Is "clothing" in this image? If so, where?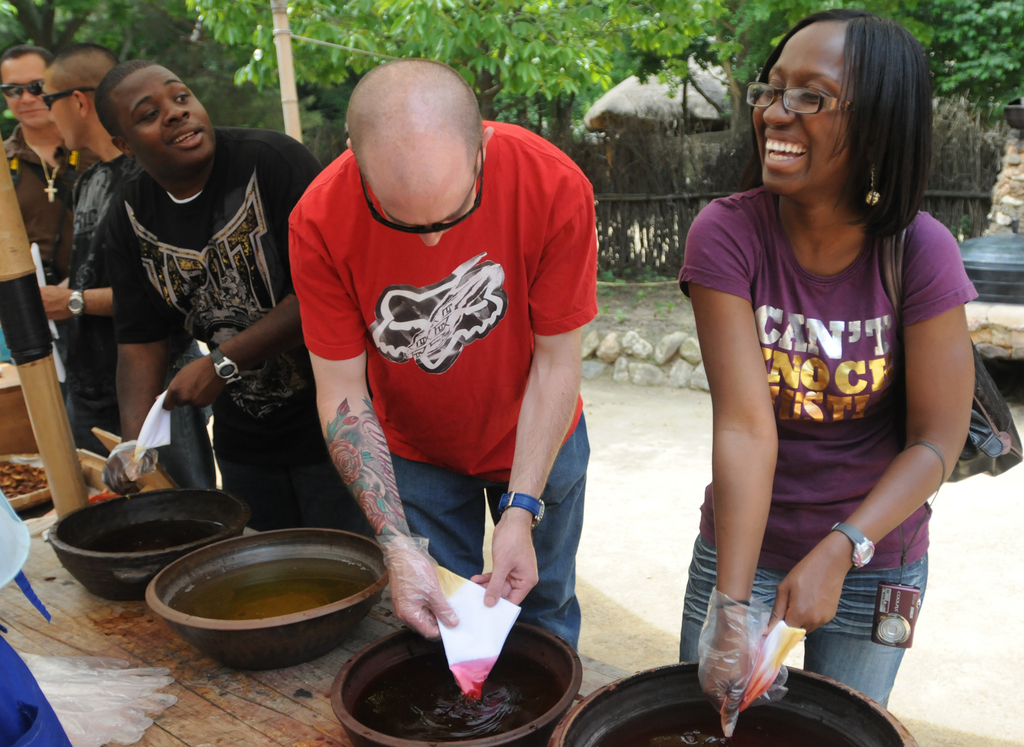
Yes, at Rect(675, 183, 978, 704).
